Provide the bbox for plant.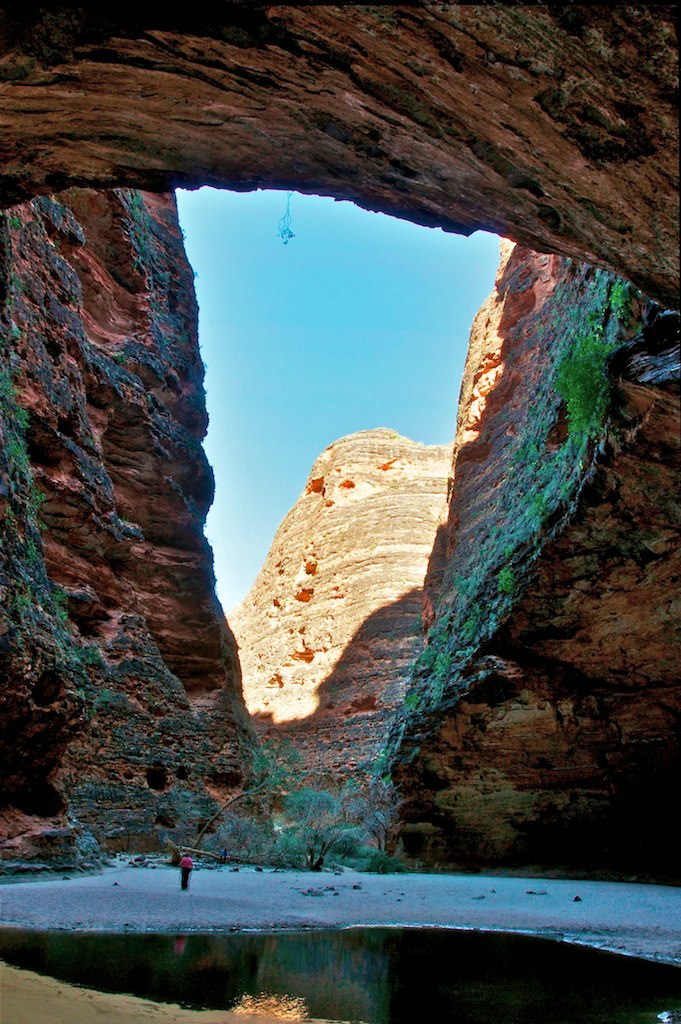
<box>315,844,409,873</box>.
